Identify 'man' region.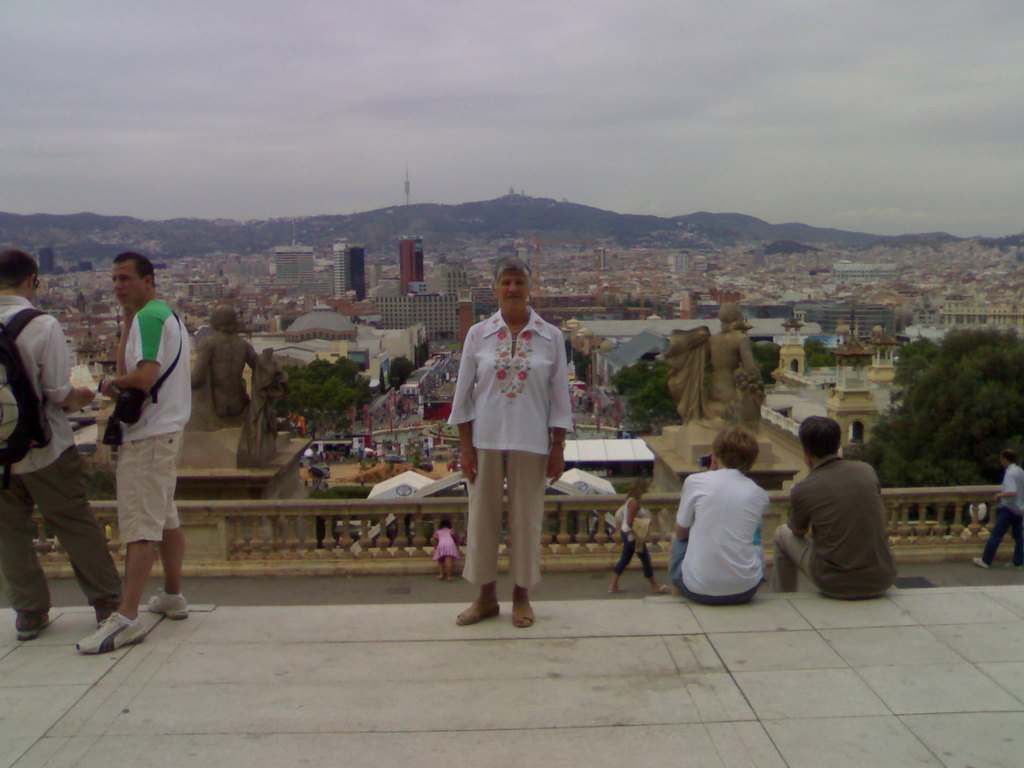
Region: [75,253,193,653].
